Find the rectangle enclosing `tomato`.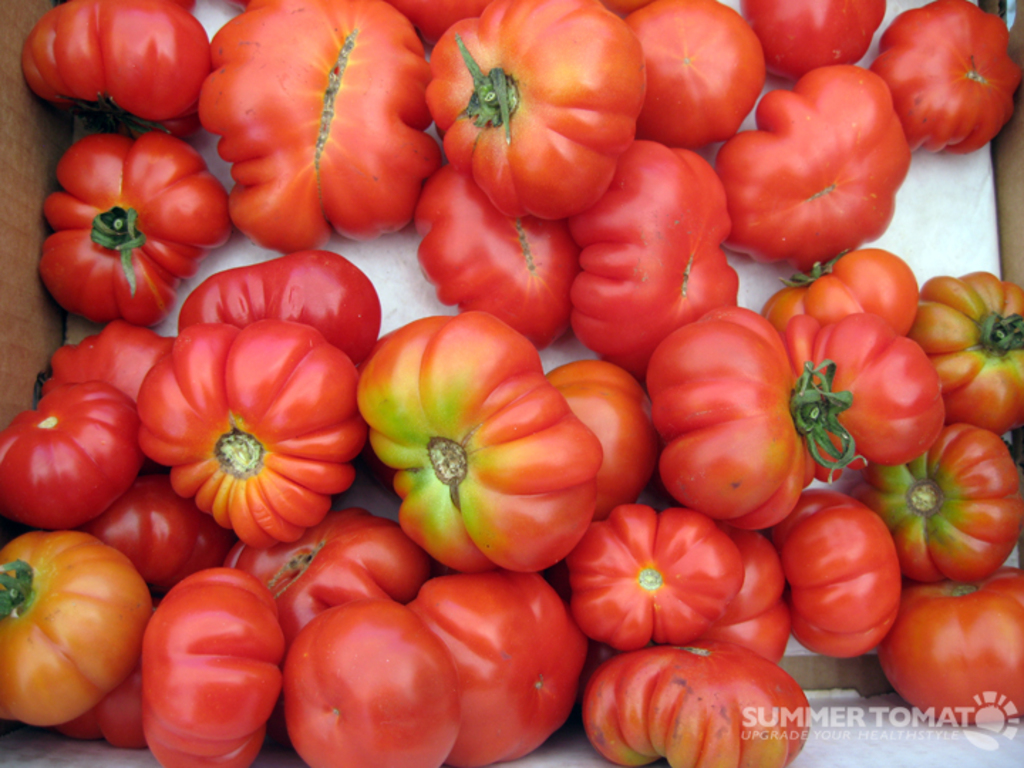
[x1=866, y1=0, x2=1021, y2=156].
